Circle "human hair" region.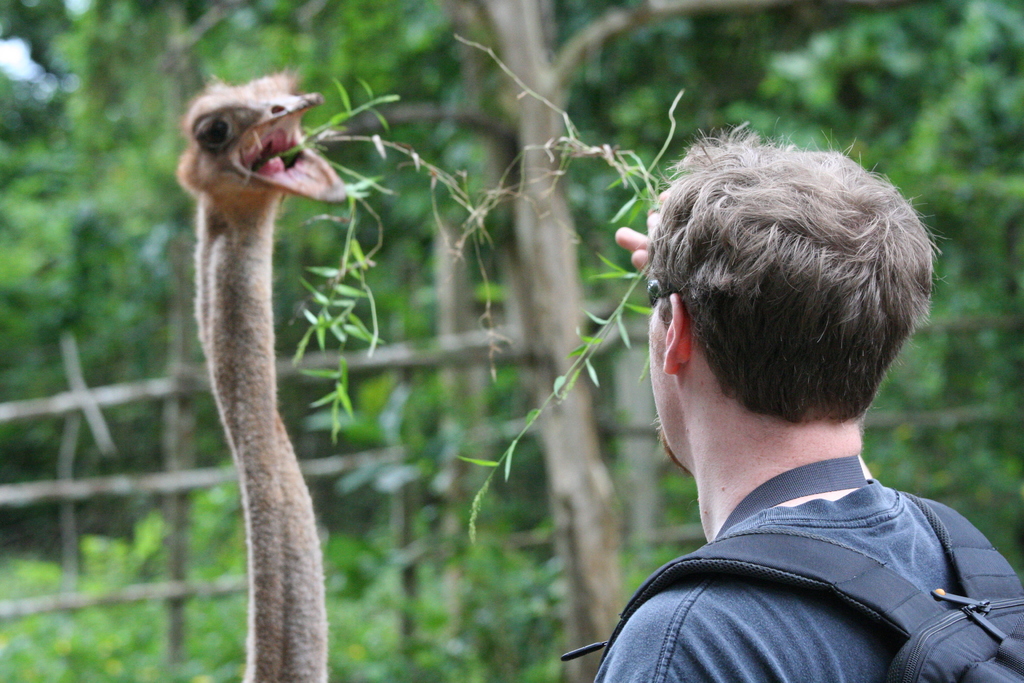
Region: pyautogui.locateOnScreen(640, 144, 939, 459).
